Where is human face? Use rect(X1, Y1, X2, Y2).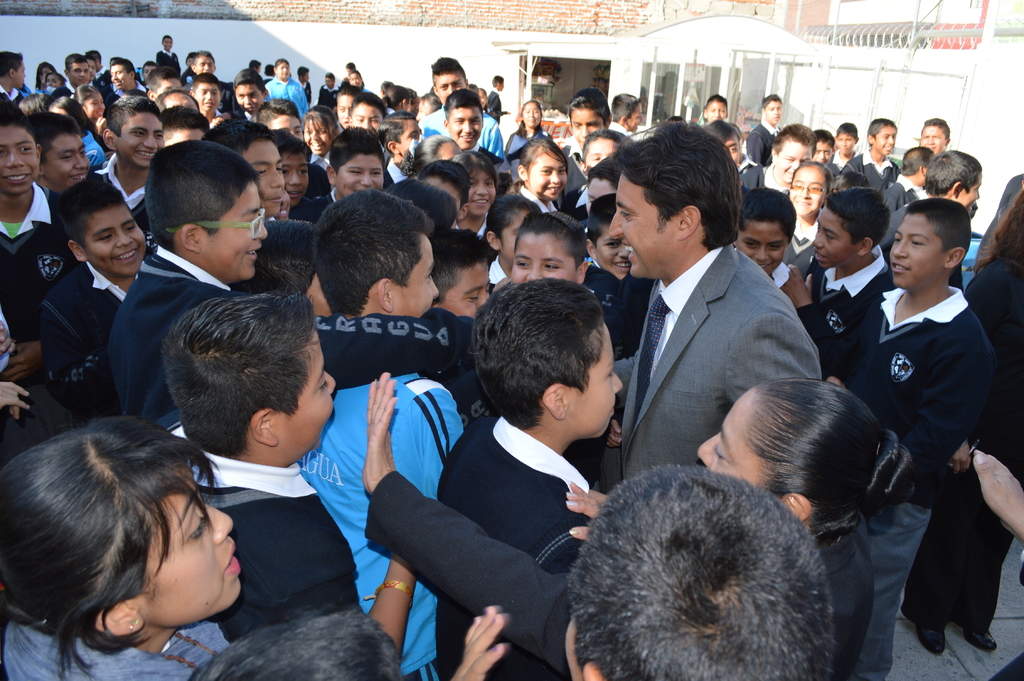
rect(337, 99, 356, 131).
